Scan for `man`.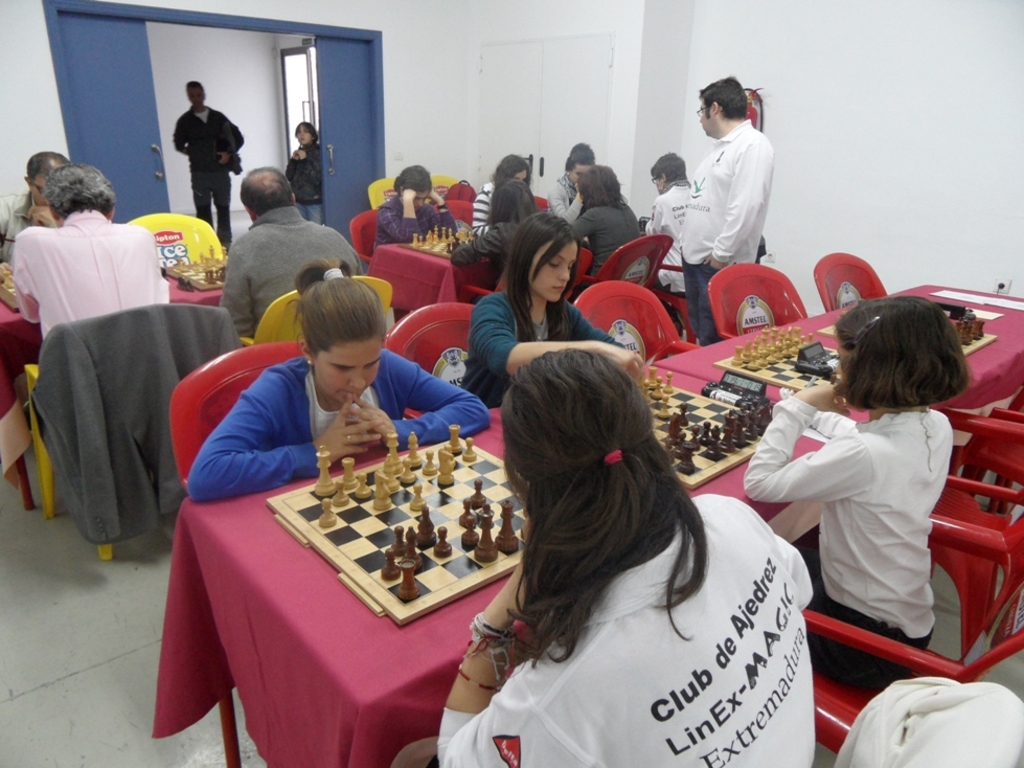
Scan result: [173, 82, 241, 242].
